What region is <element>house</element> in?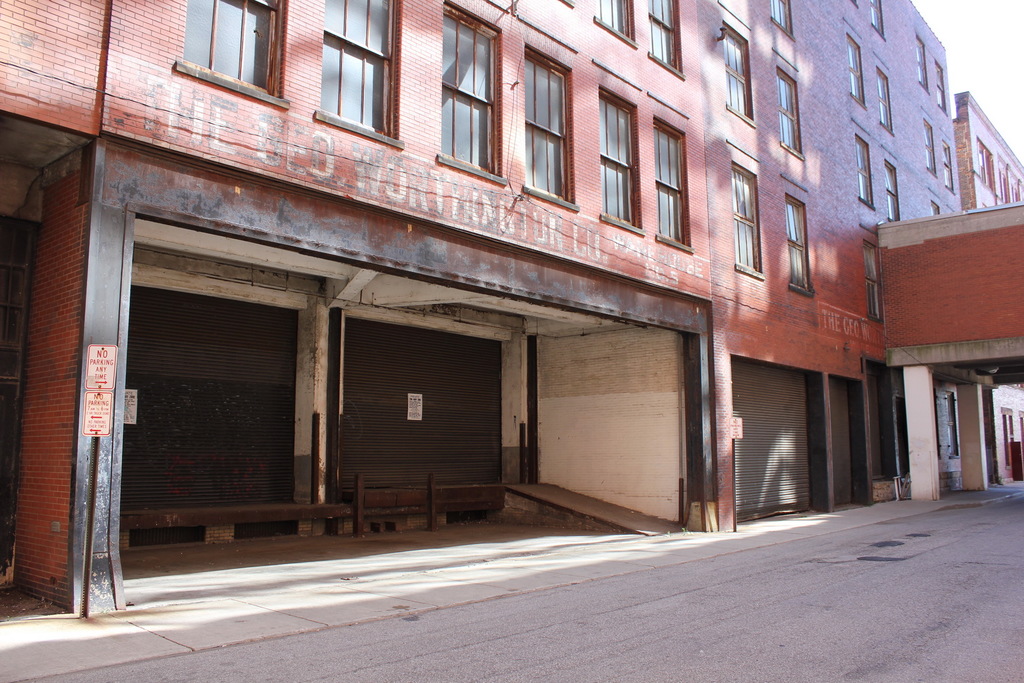
<bbox>0, 0, 714, 621</bbox>.
